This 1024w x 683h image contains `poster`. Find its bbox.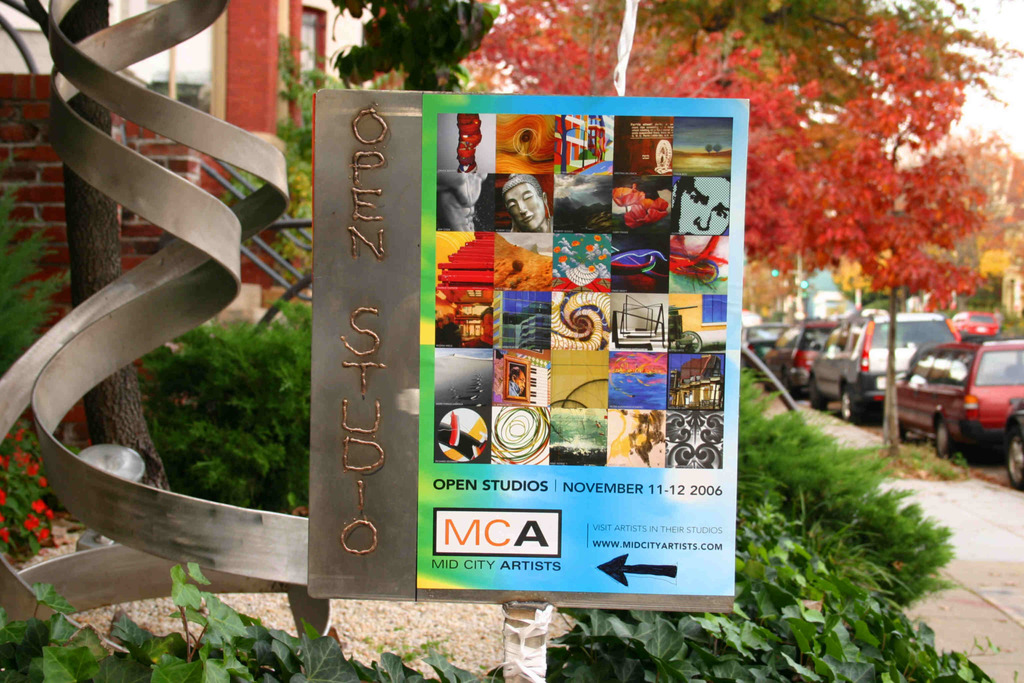
<bbox>418, 95, 753, 595</bbox>.
